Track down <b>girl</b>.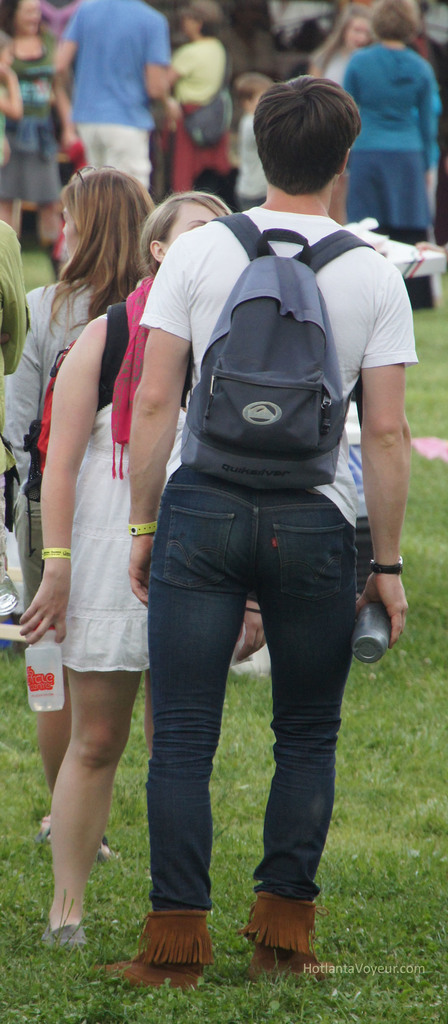
Tracked to [14,187,268,960].
